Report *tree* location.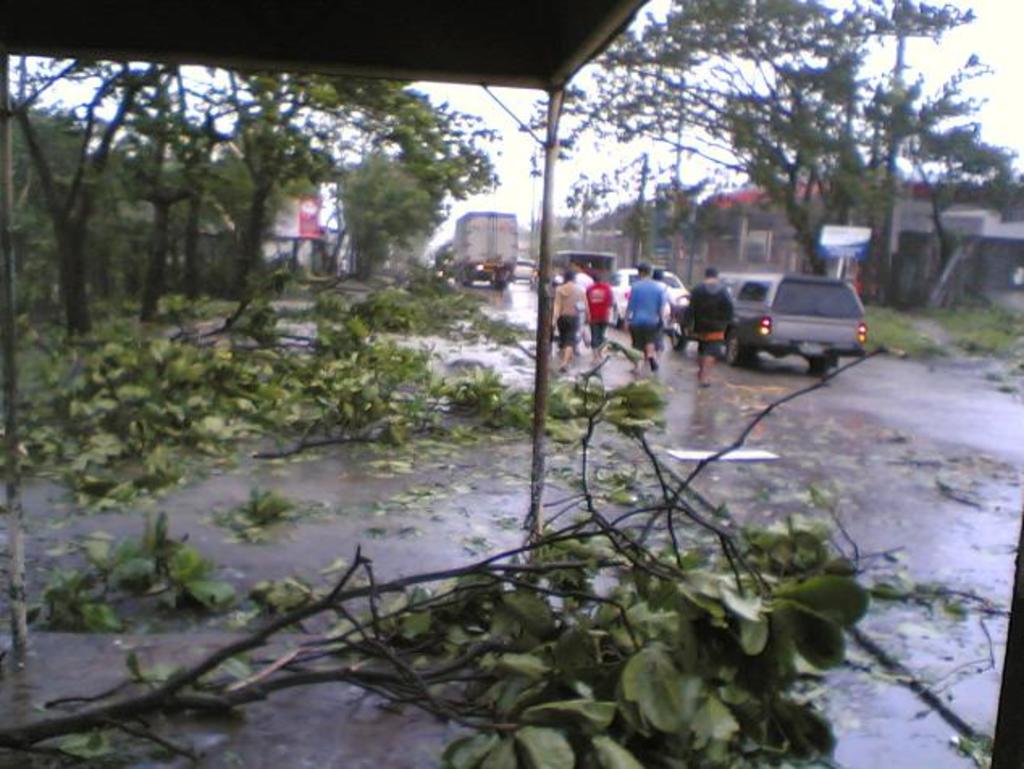
Report: bbox=(517, 0, 1019, 281).
